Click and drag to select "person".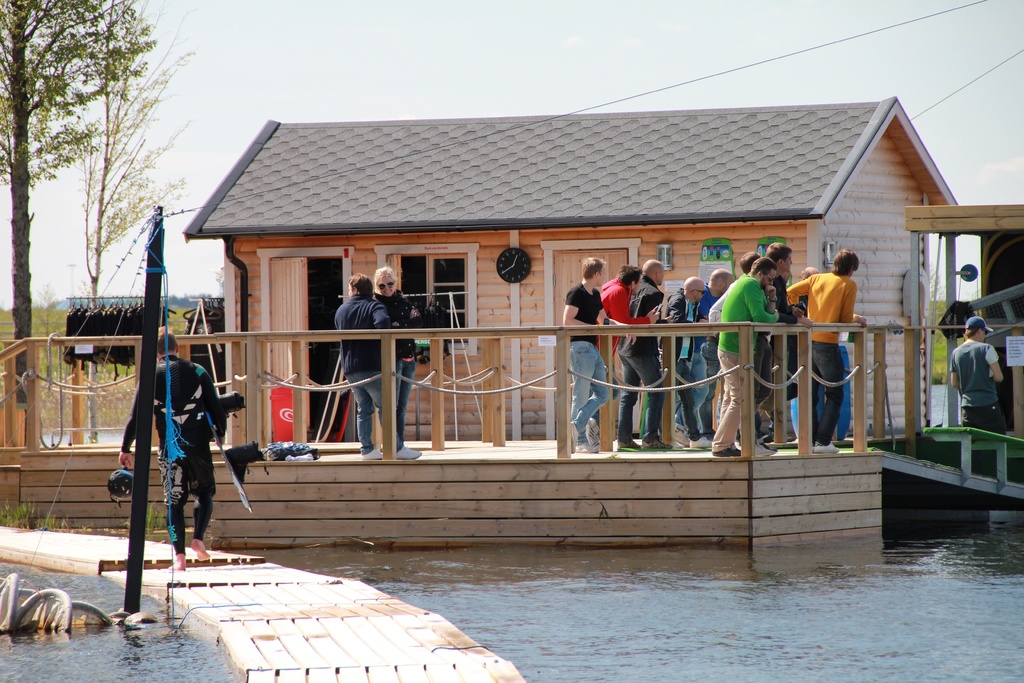
Selection: crop(712, 252, 781, 457).
